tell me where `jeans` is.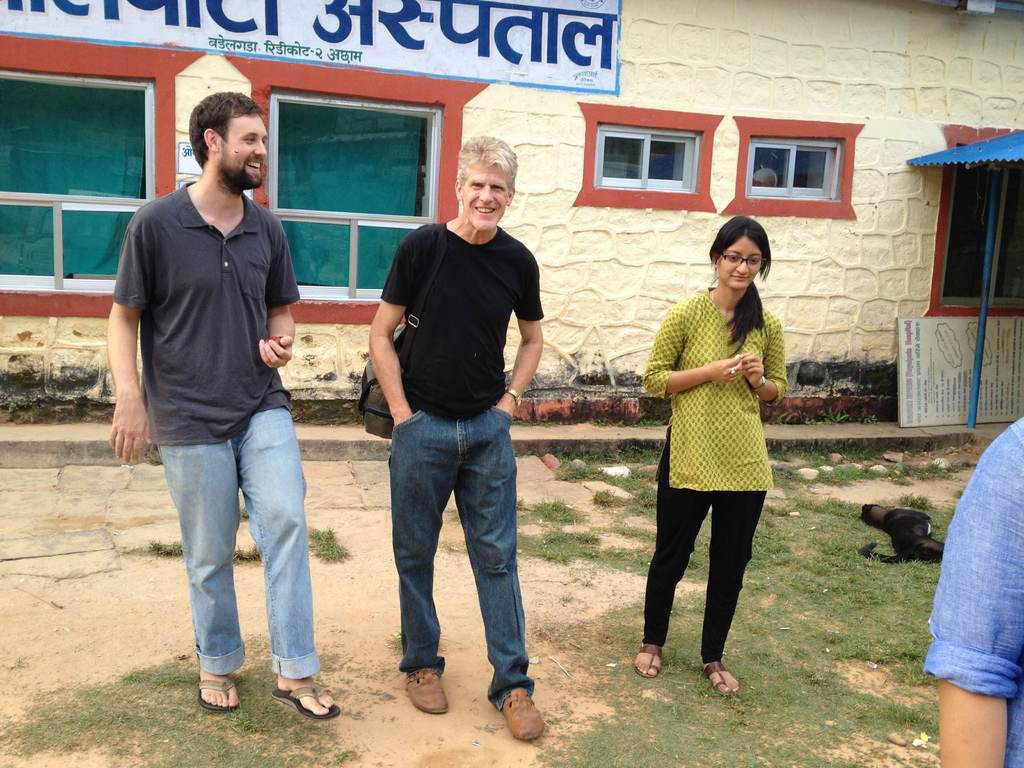
`jeans` is at bbox=(157, 403, 321, 680).
